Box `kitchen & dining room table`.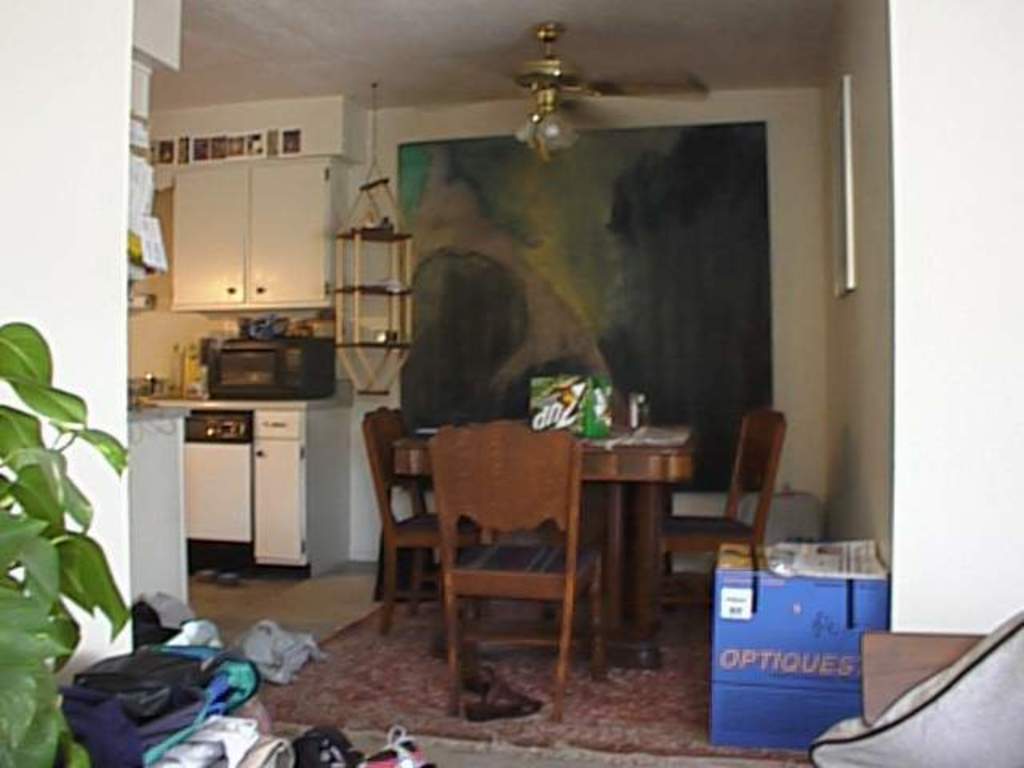
{"x1": 334, "y1": 400, "x2": 707, "y2": 672}.
